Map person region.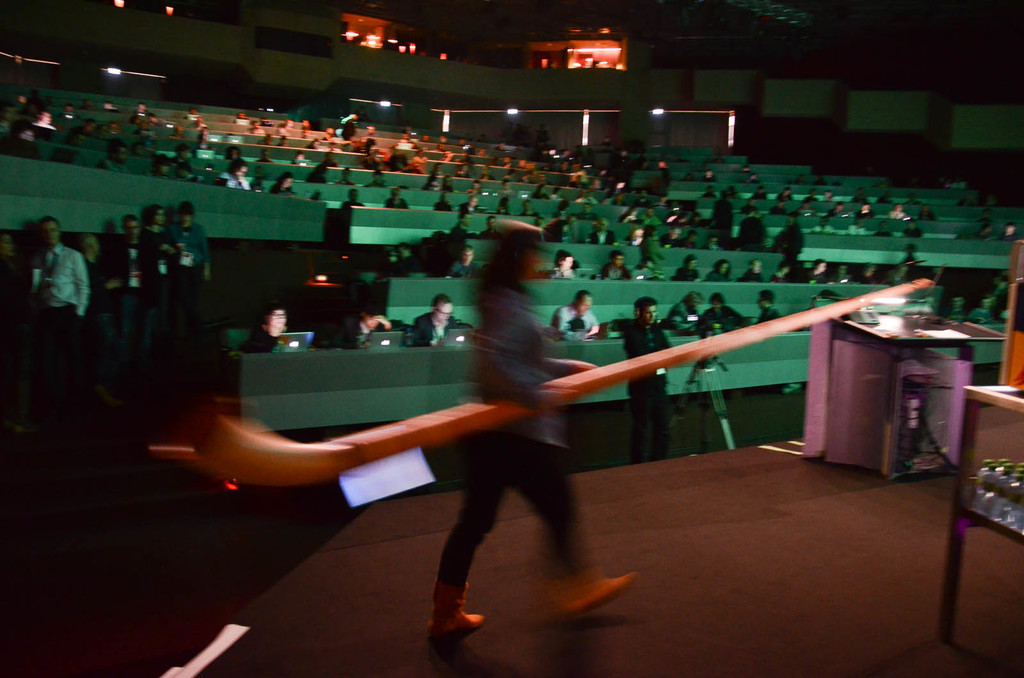
Mapped to [x1=388, y1=185, x2=410, y2=207].
